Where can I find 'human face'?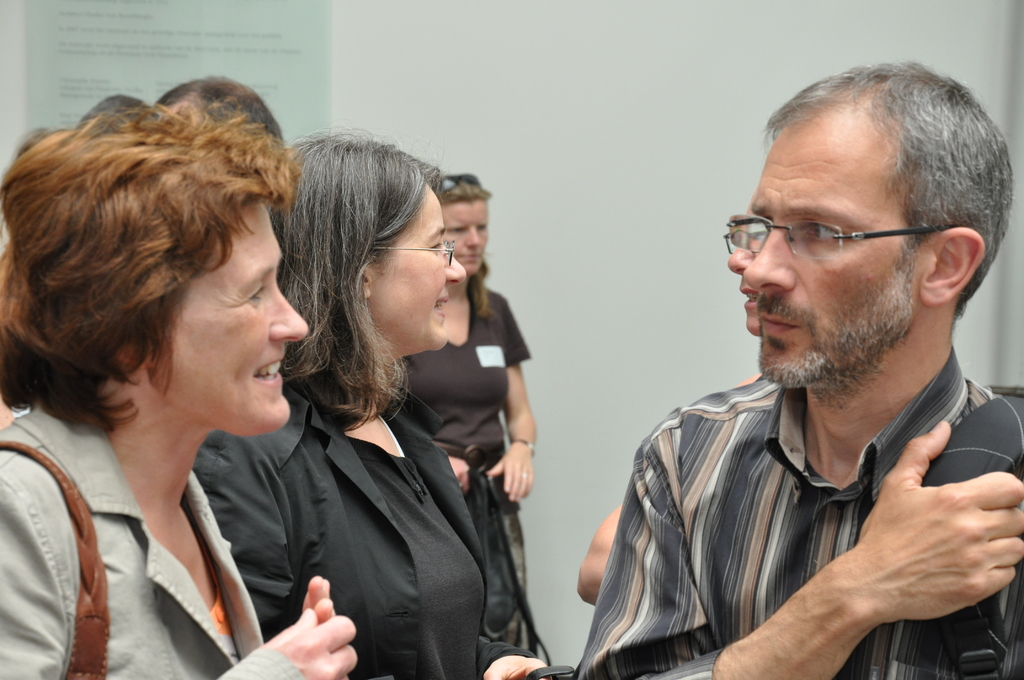
You can find it at box(372, 183, 464, 355).
